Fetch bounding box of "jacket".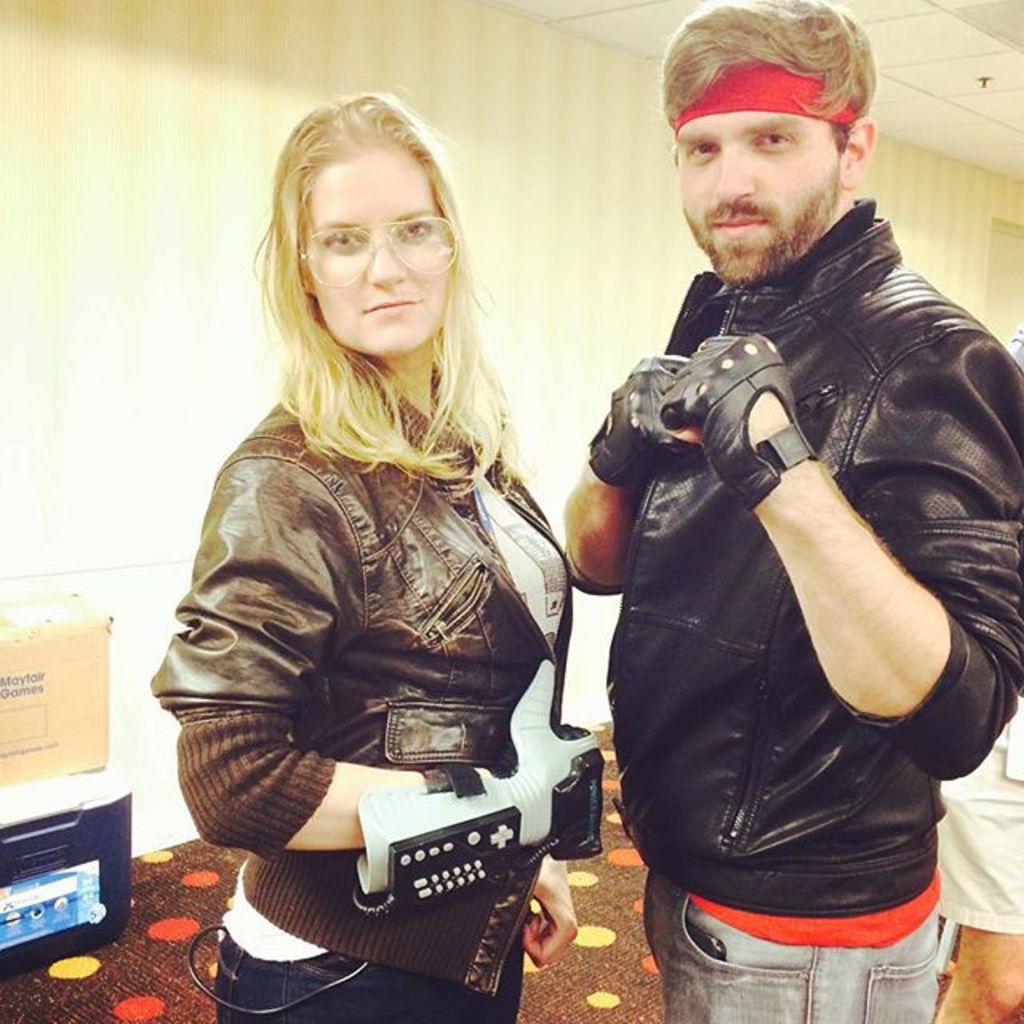
Bbox: locate(152, 384, 597, 1006).
